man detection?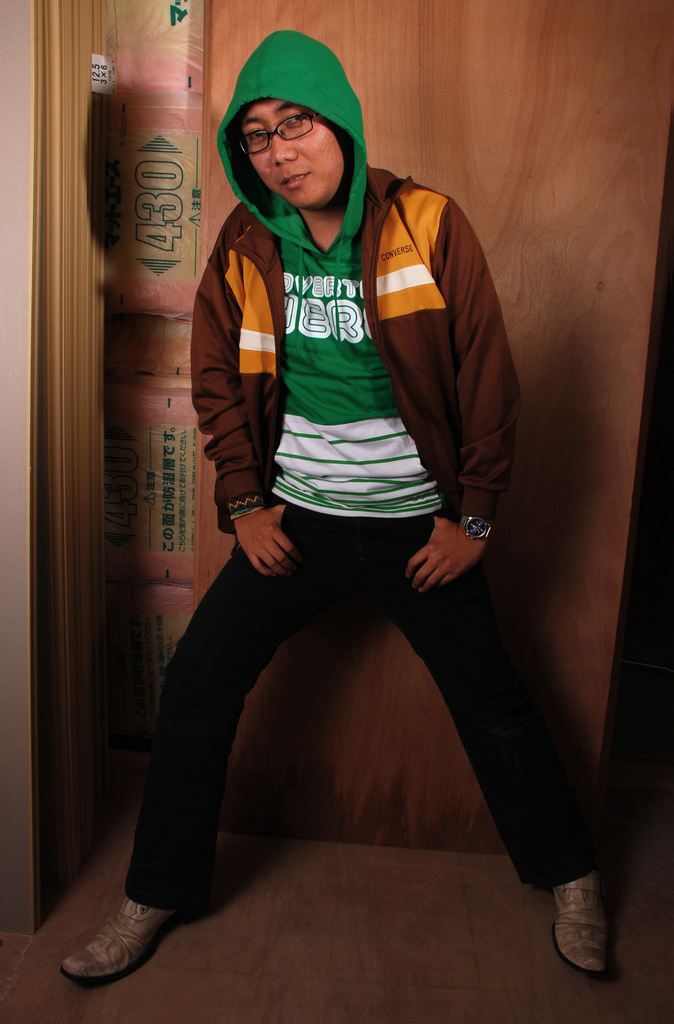
[60,29,611,979]
